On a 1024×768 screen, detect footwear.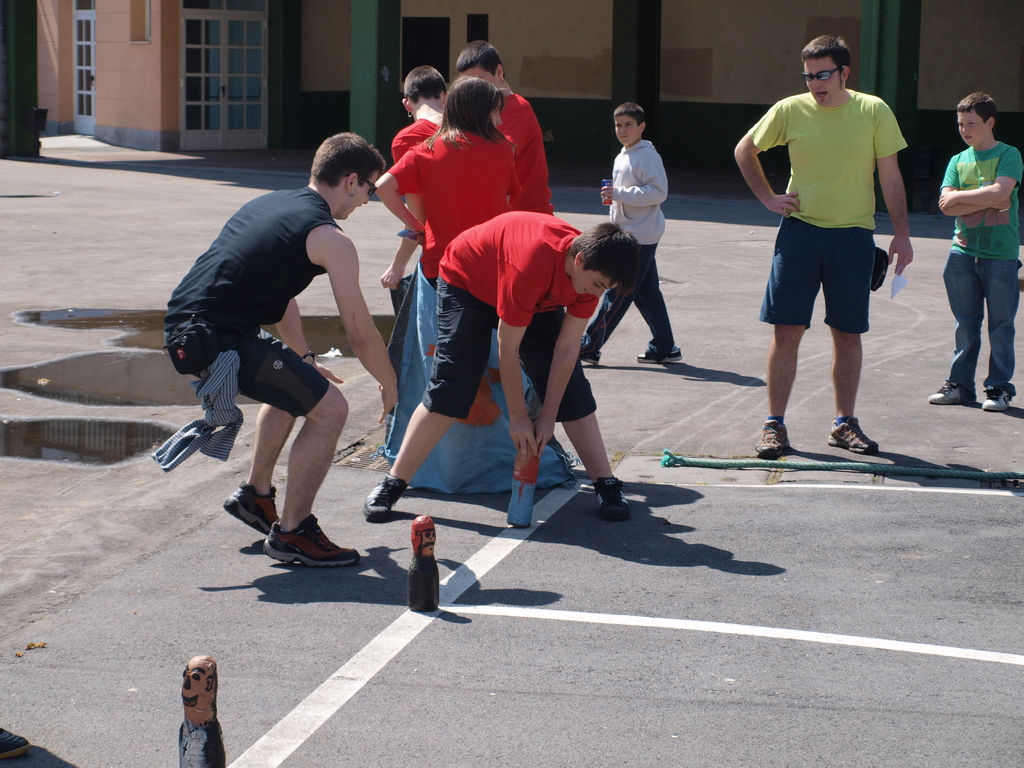
x1=752 y1=415 x2=790 y2=458.
